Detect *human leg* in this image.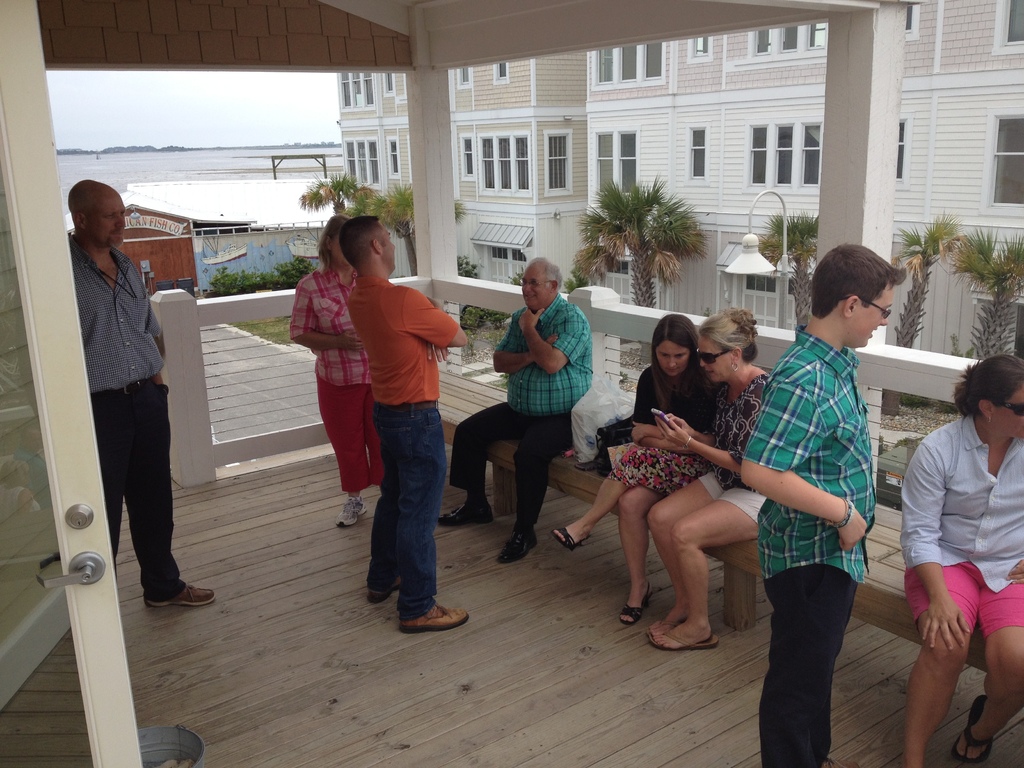
Detection: region(95, 379, 217, 605).
